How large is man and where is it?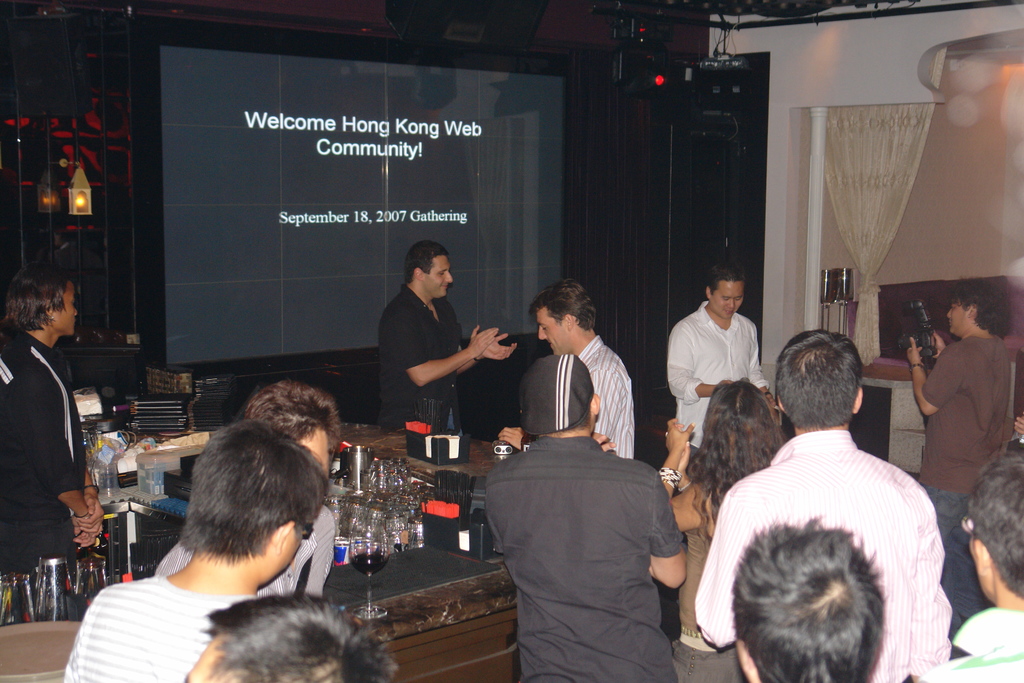
Bounding box: (154, 379, 340, 596).
